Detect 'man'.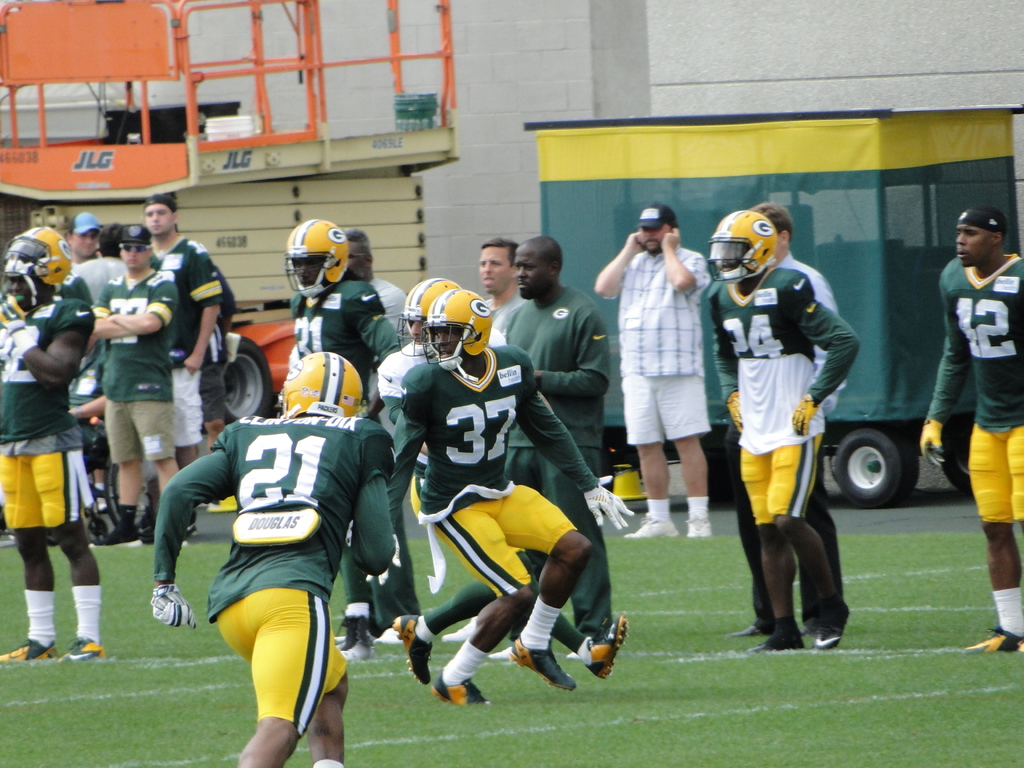
Detected at region(174, 237, 243, 458).
